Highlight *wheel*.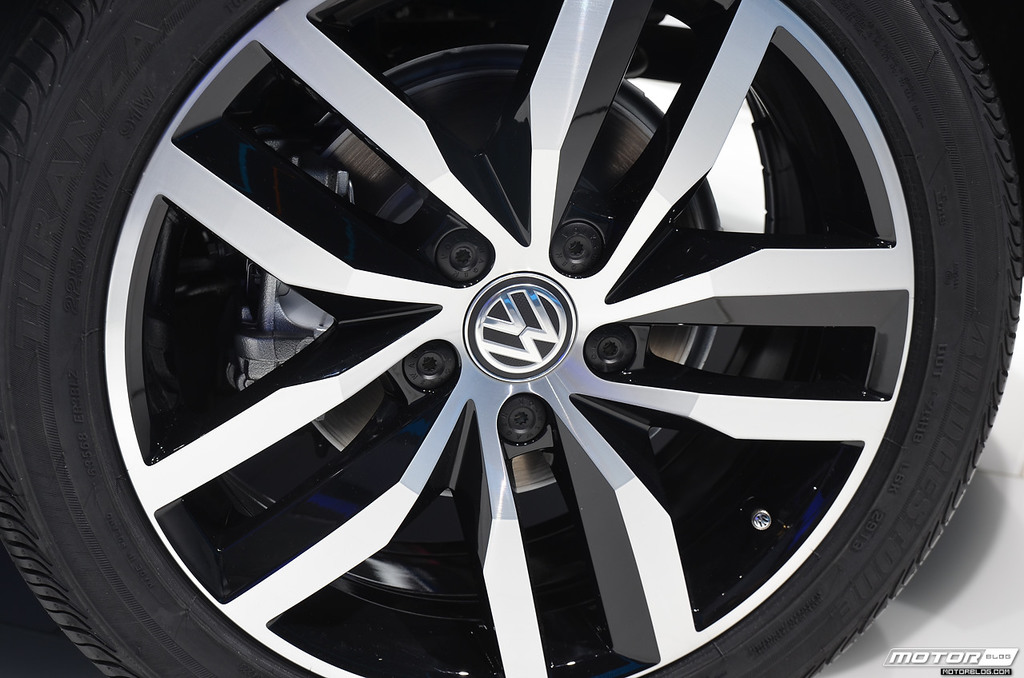
Highlighted region: bbox=[0, 0, 1023, 677].
